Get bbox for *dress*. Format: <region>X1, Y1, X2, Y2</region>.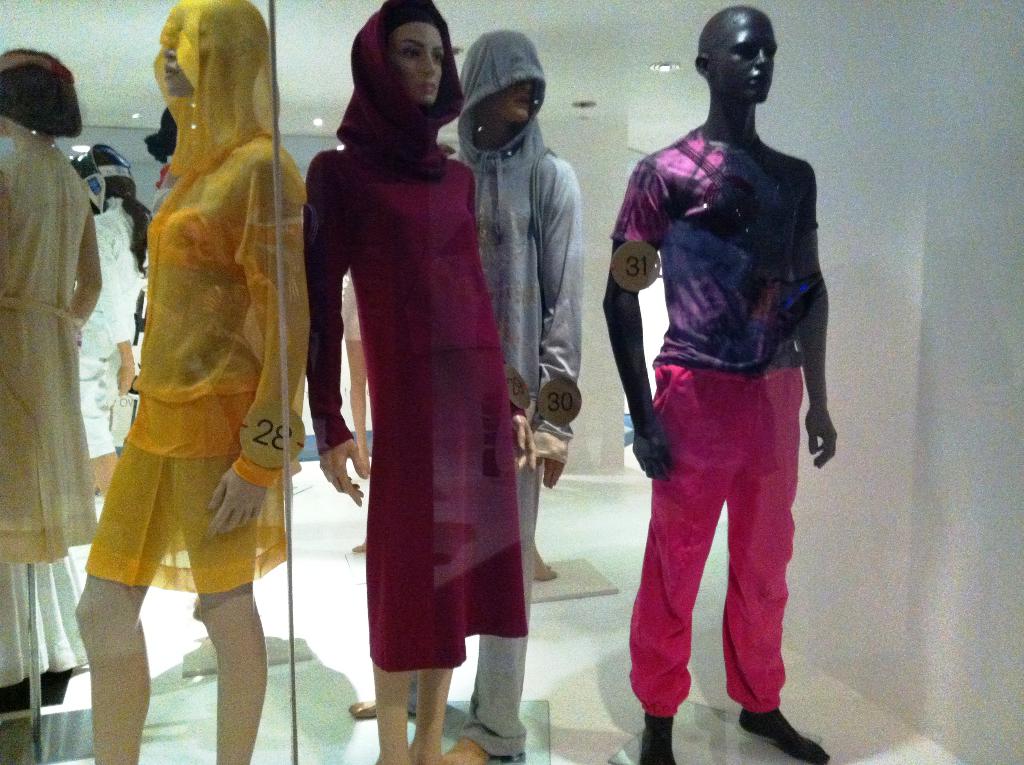
<region>303, 149, 525, 673</region>.
